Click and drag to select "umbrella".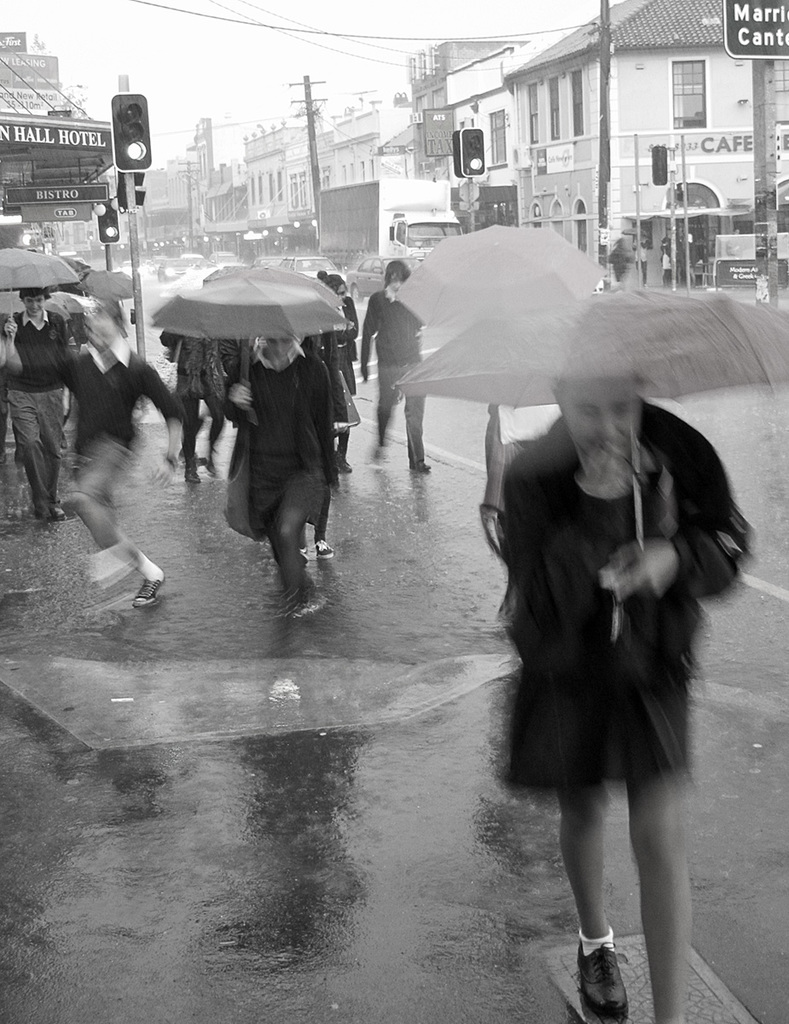
Selection: 153:274:347:383.
